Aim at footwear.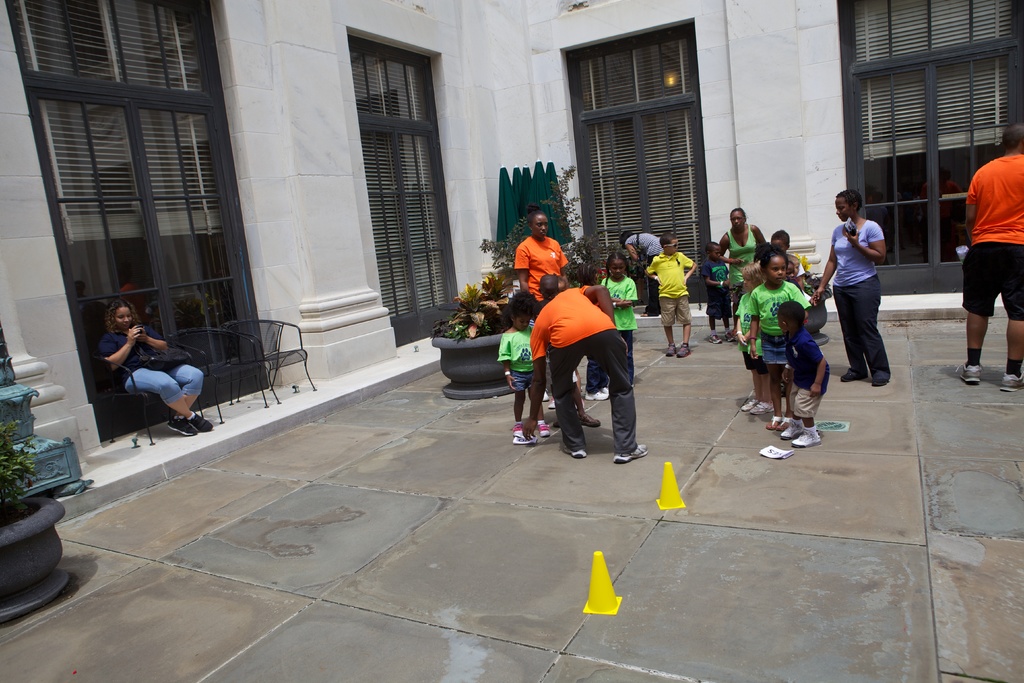
Aimed at select_region(570, 445, 585, 457).
